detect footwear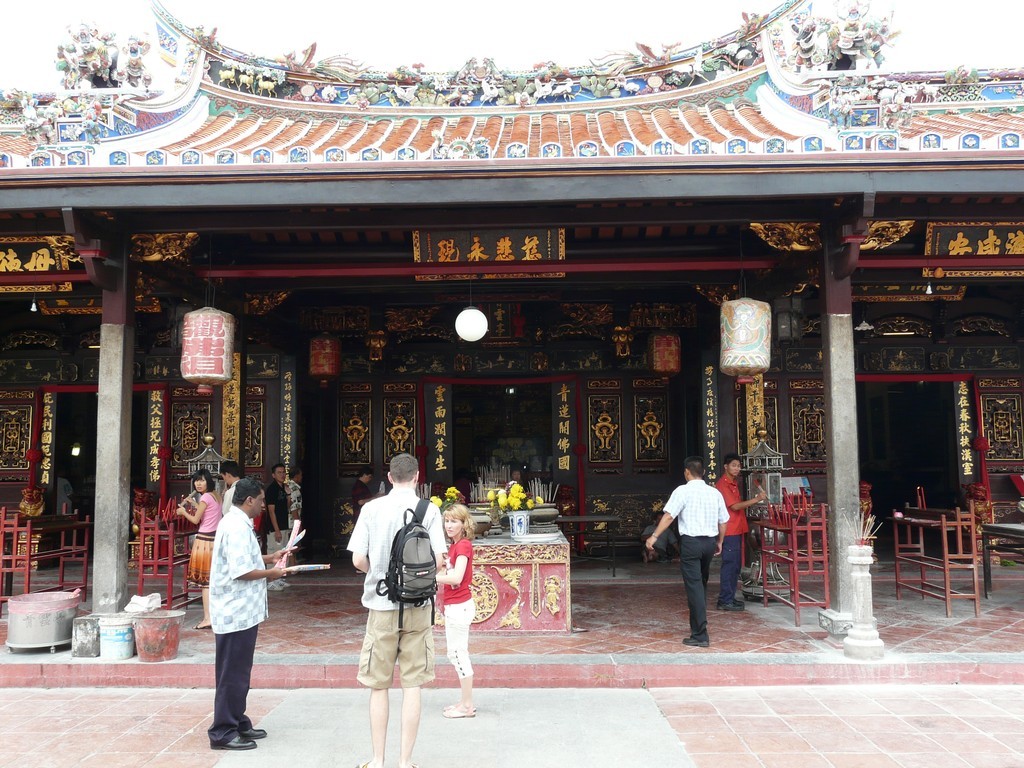
Rect(189, 625, 210, 629)
